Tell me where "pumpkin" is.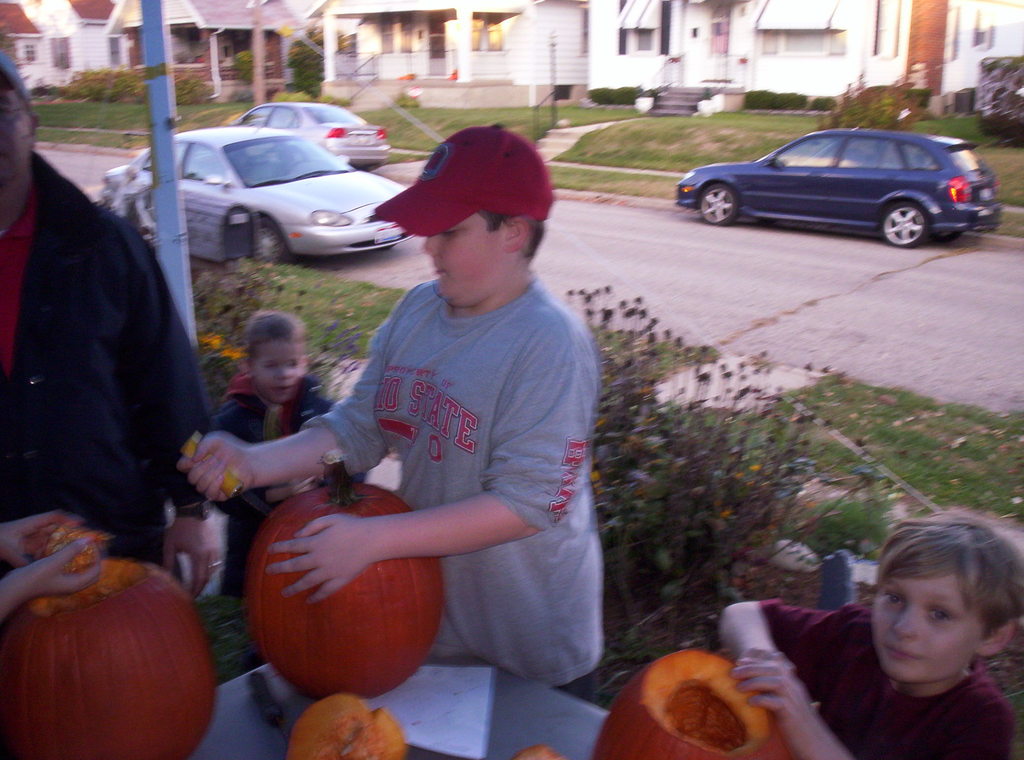
"pumpkin" is at (left=589, top=651, right=796, bottom=759).
